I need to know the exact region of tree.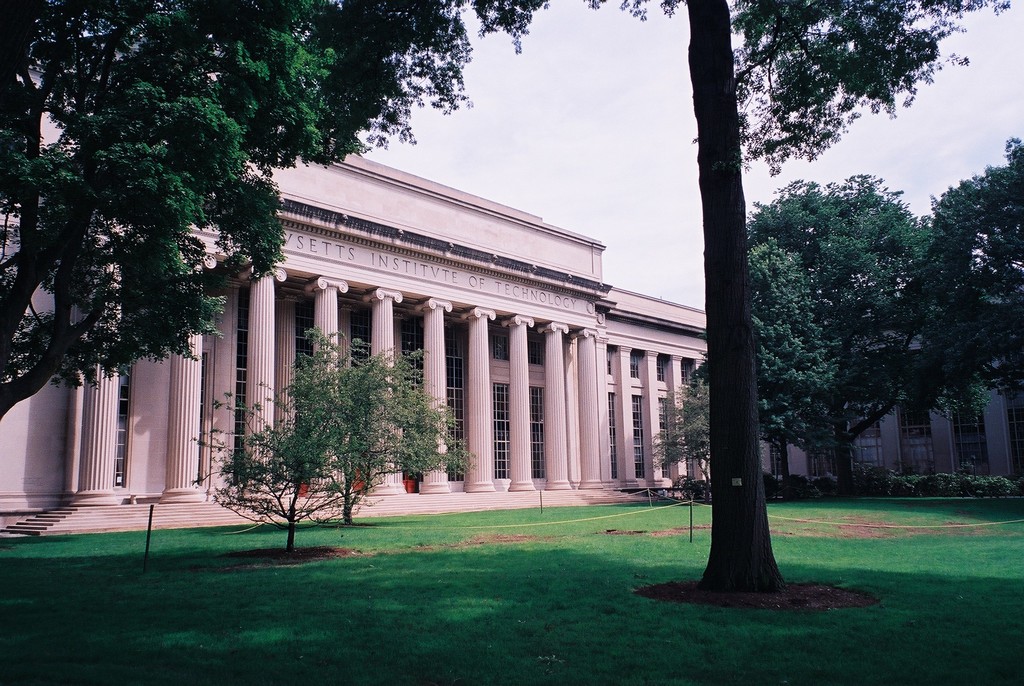
Region: crop(745, 170, 947, 484).
